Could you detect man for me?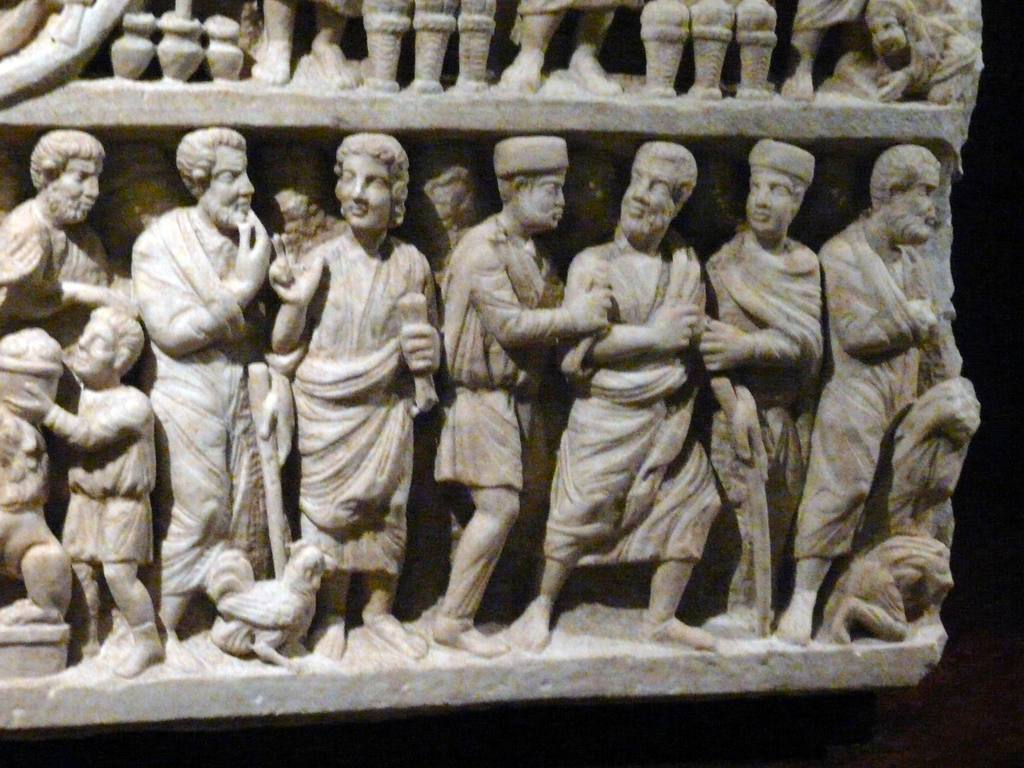
Detection result: bbox=(769, 136, 954, 648).
